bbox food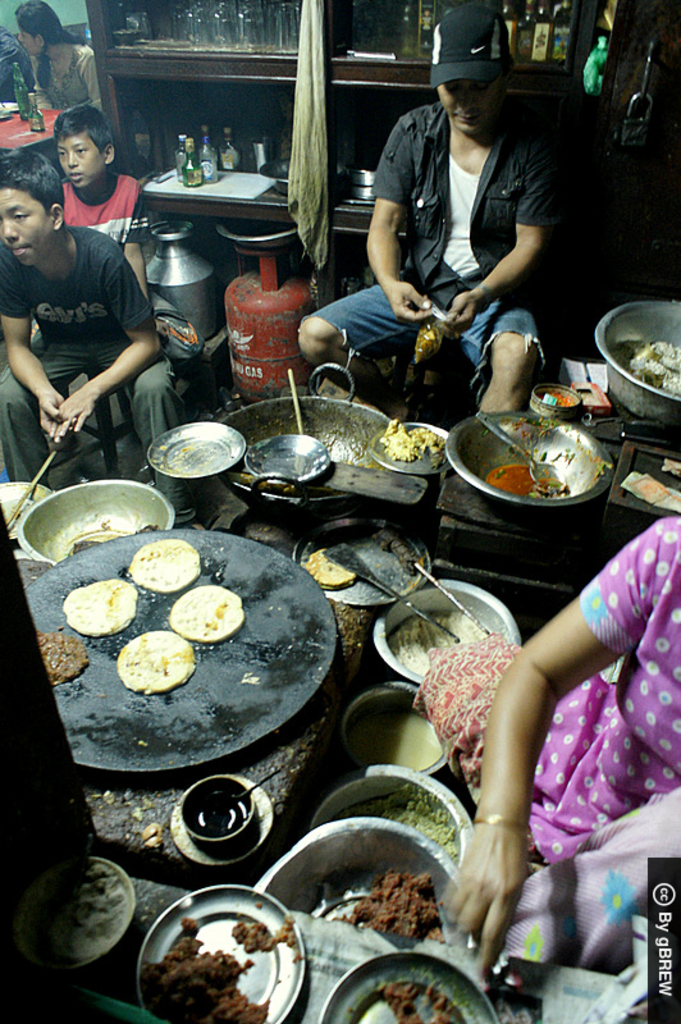
<region>629, 338, 680, 399</region>
